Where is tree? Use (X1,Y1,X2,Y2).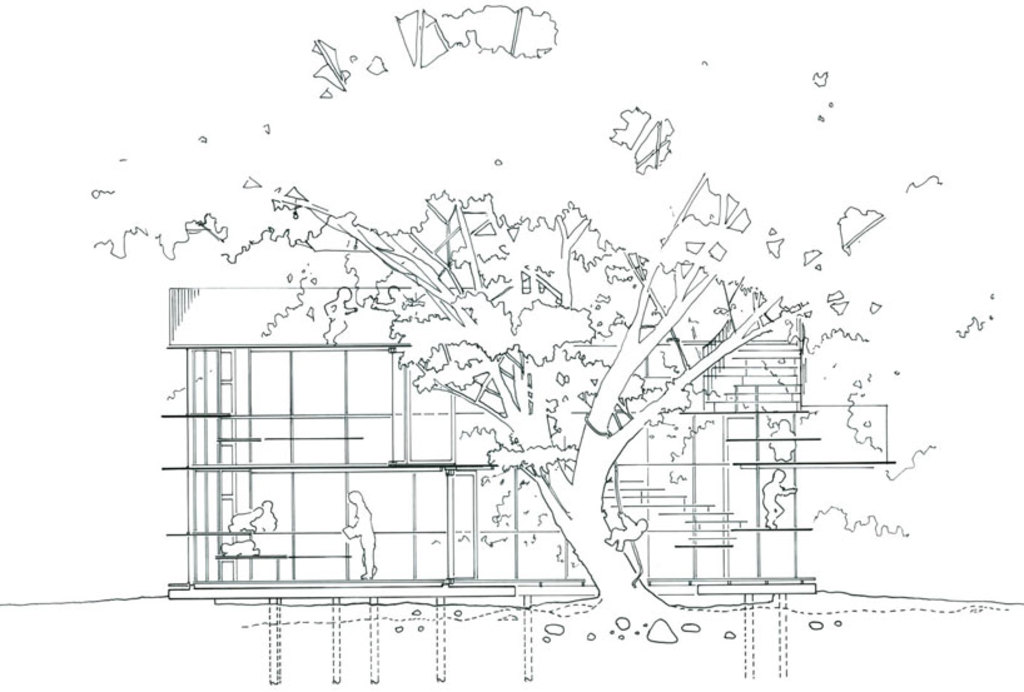
(63,0,996,597).
